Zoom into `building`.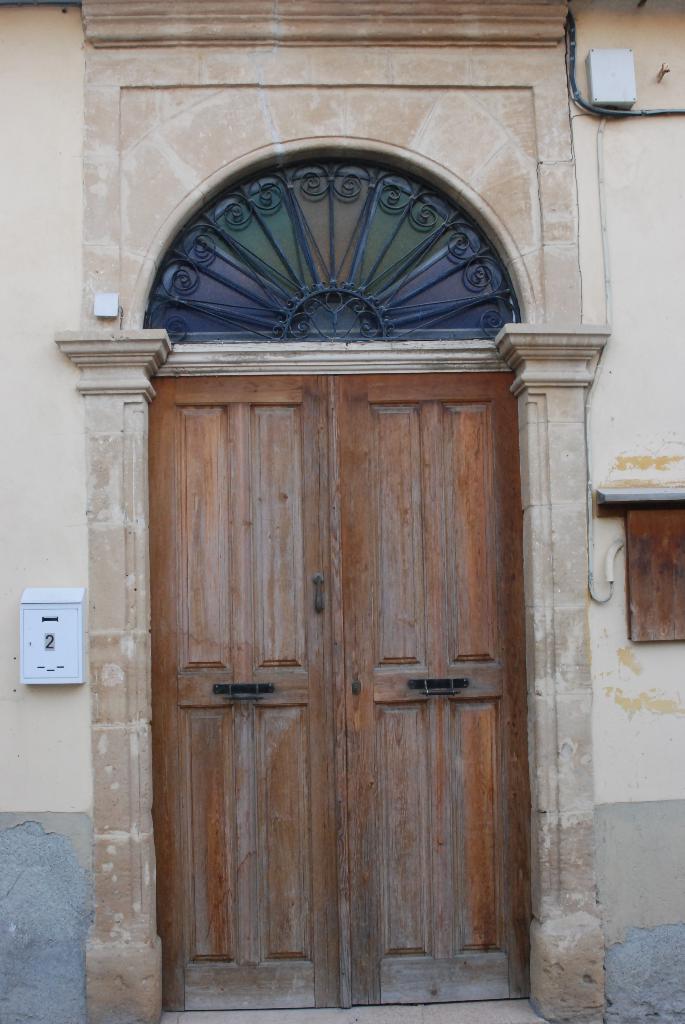
Zoom target: 0/0/684/1023.
